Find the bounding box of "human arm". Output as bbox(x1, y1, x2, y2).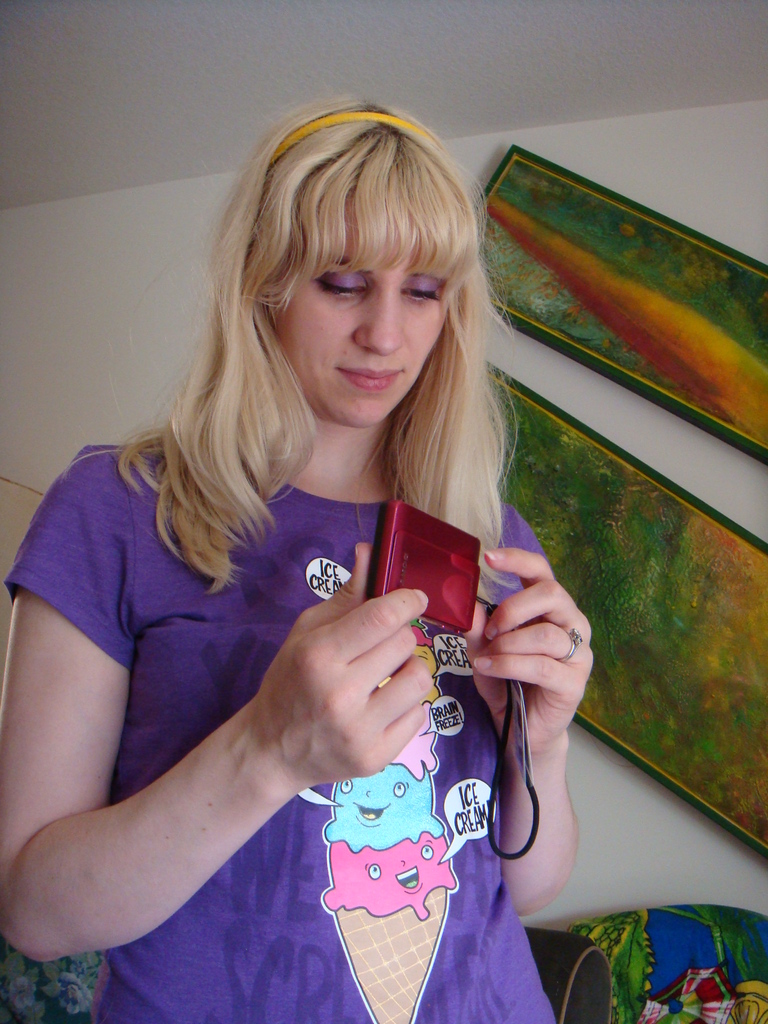
bbox(452, 505, 611, 946).
